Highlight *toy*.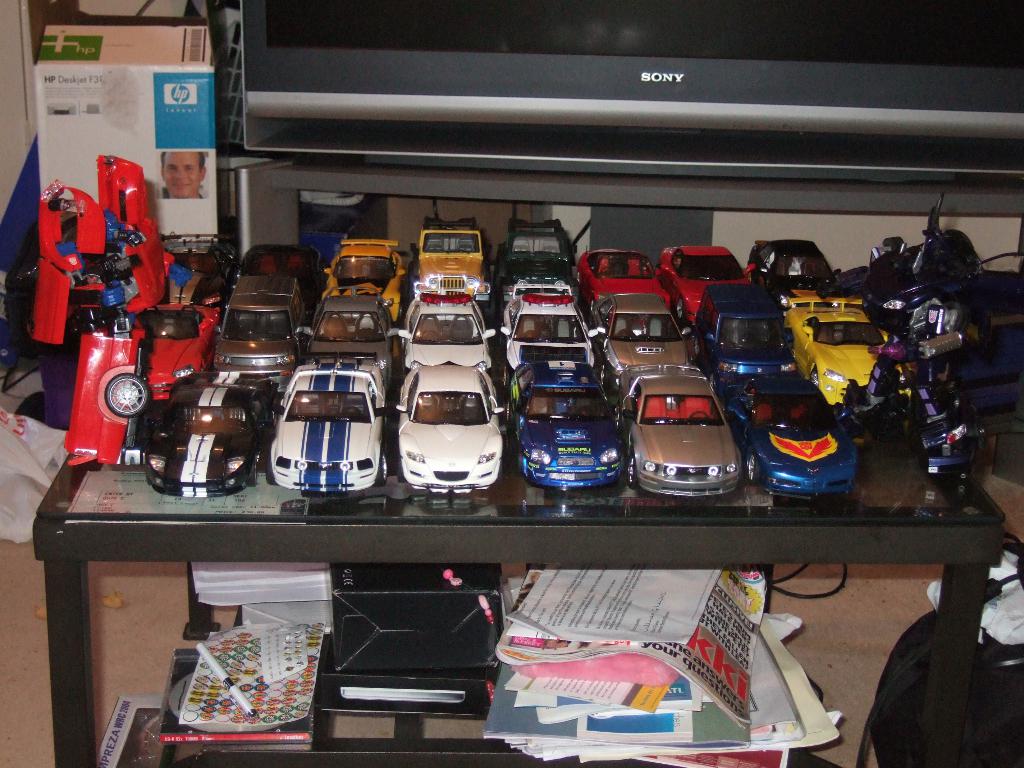
Highlighted region: {"x1": 717, "y1": 358, "x2": 861, "y2": 510}.
